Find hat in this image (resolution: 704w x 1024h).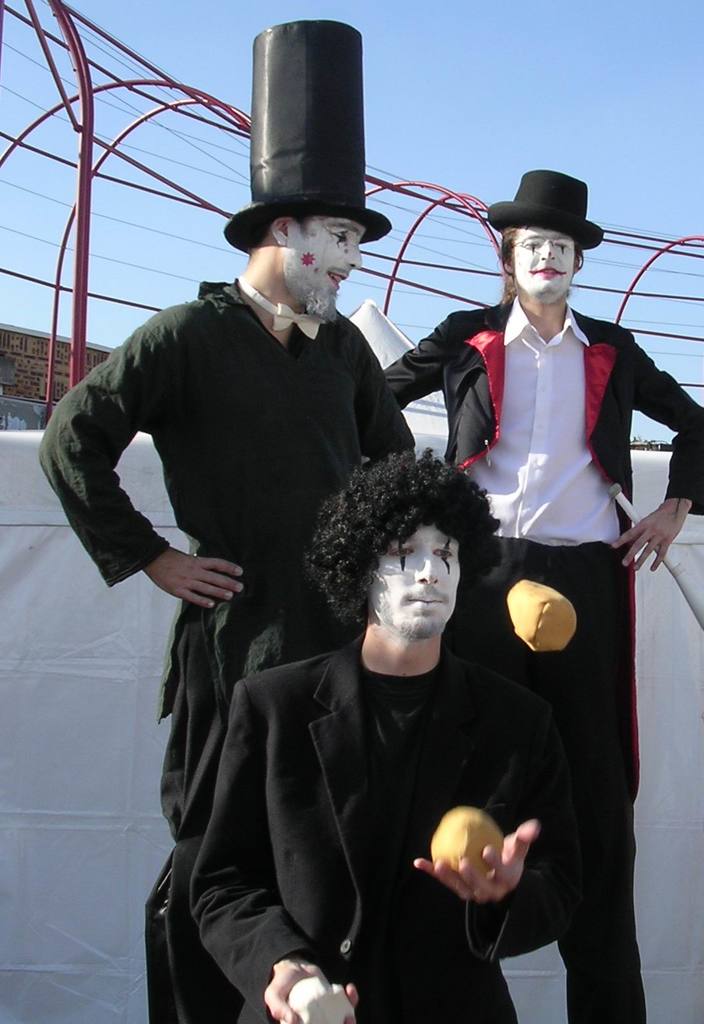
220:20:391:258.
